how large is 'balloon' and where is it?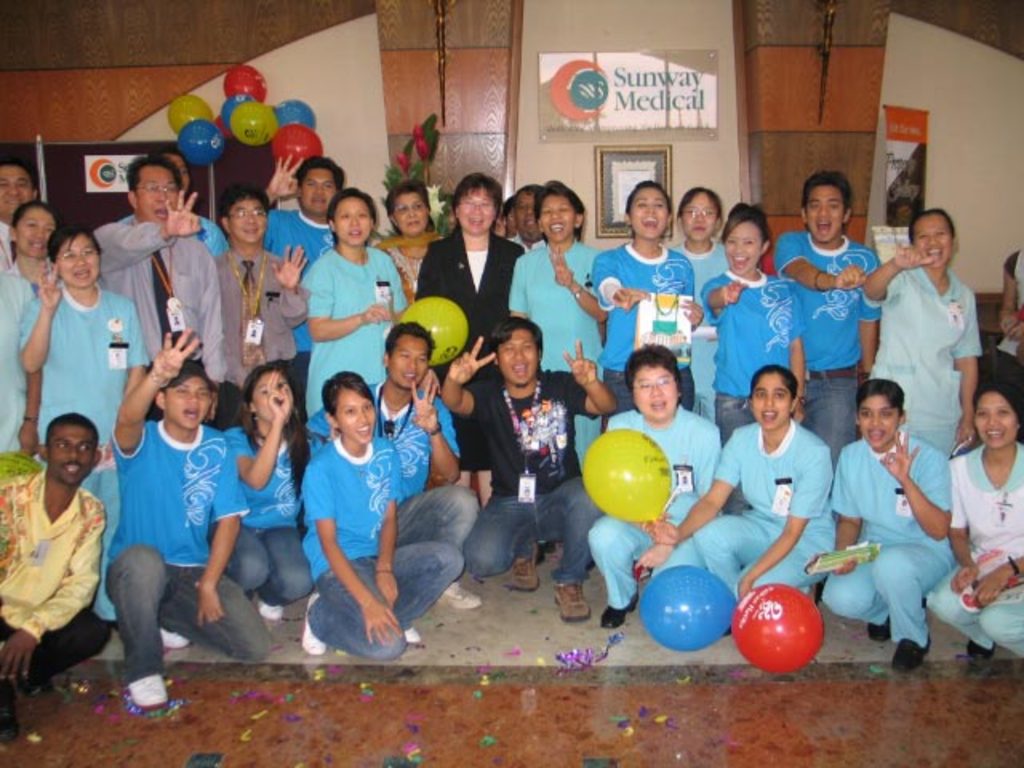
Bounding box: select_region(637, 560, 741, 651).
